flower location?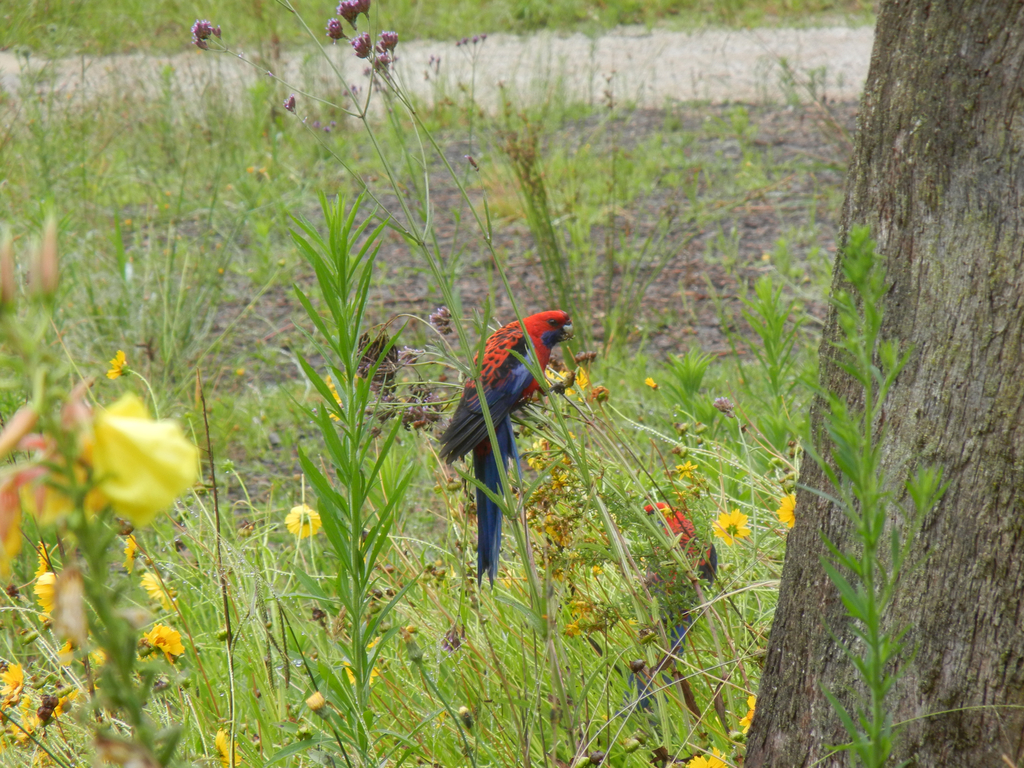
box(140, 620, 181, 662)
